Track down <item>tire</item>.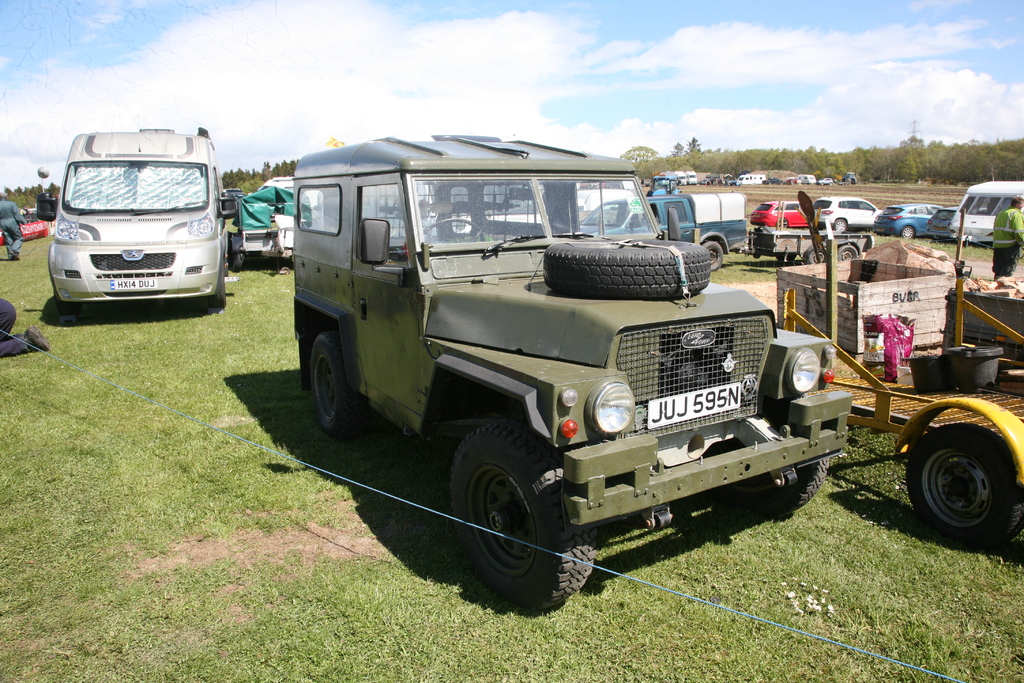
Tracked to (x1=209, y1=244, x2=234, y2=309).
